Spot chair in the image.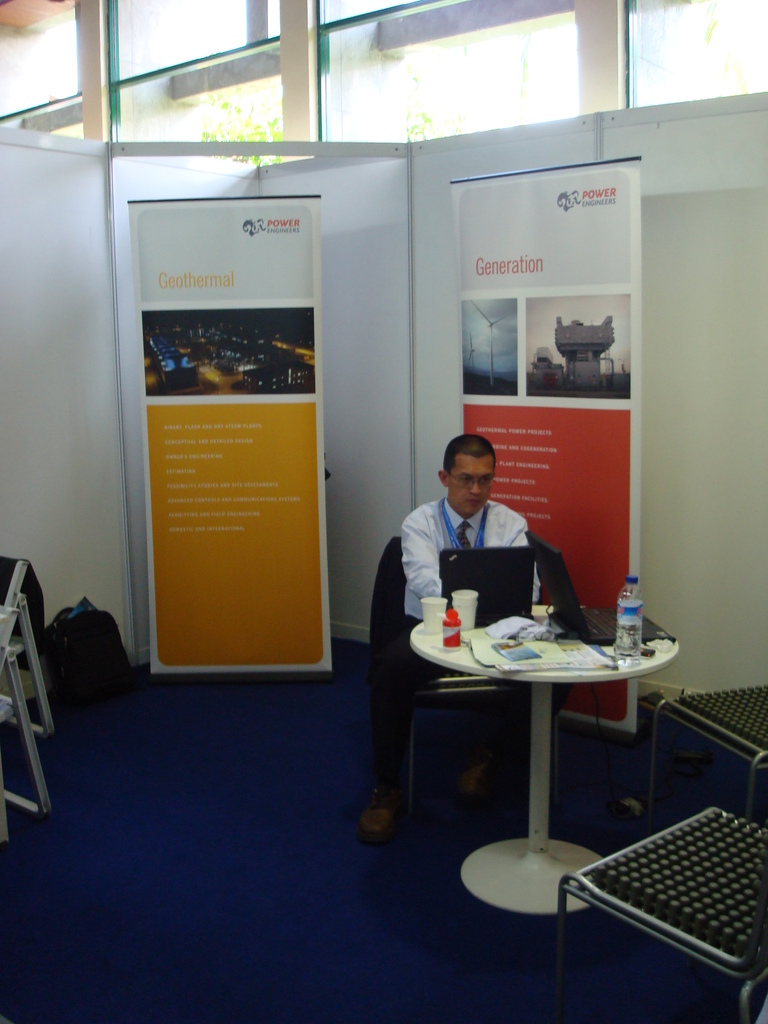
chair found at bbox=(549, 801, 767, 1021).
